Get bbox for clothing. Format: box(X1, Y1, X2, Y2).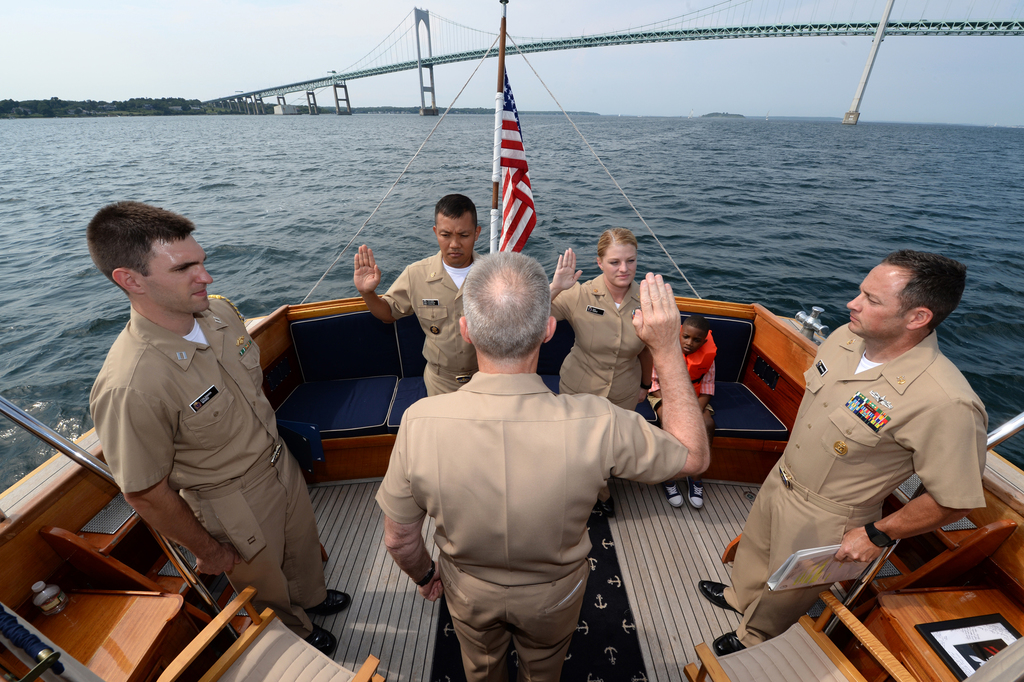
box(85, 302, 330, 648).
